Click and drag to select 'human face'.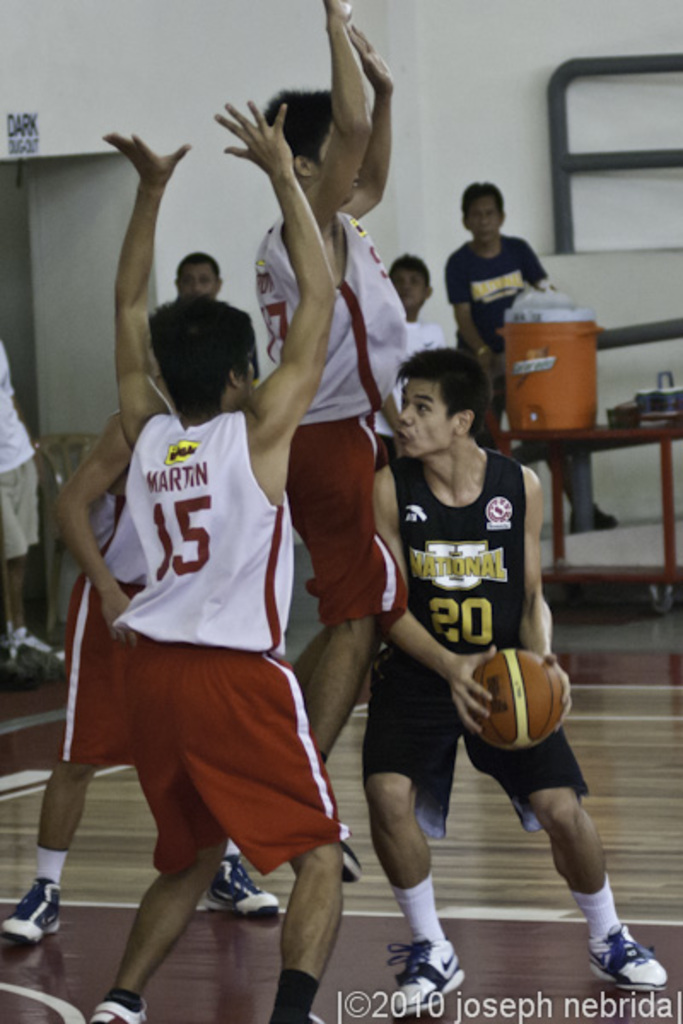
Selection: bbox(184, 266, 222, 295).
